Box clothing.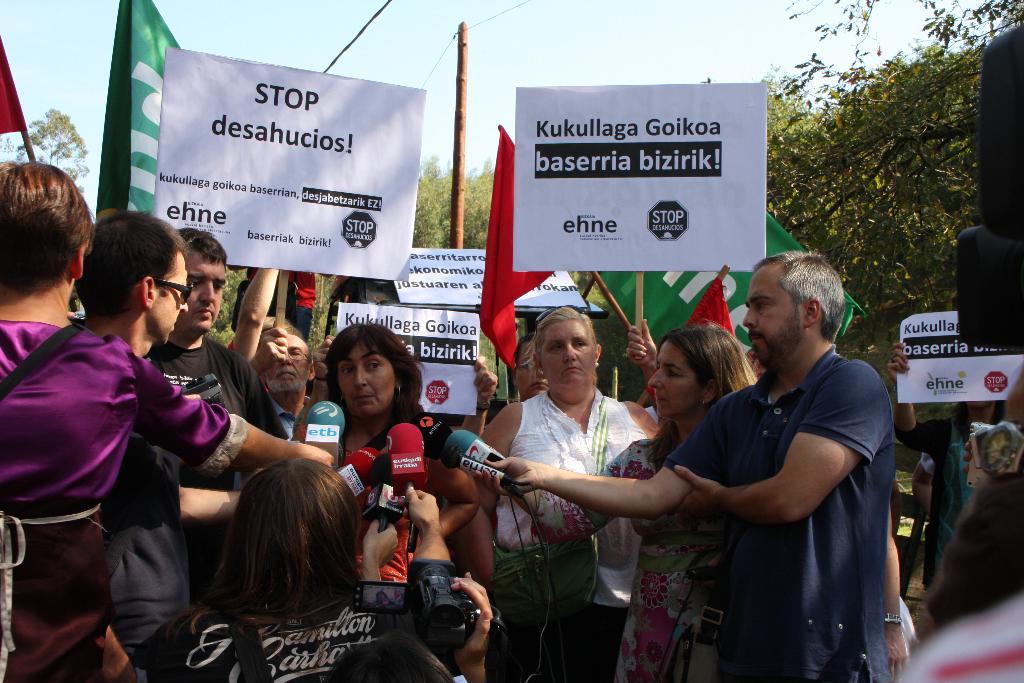
region(915, 419, 1006, 578).
